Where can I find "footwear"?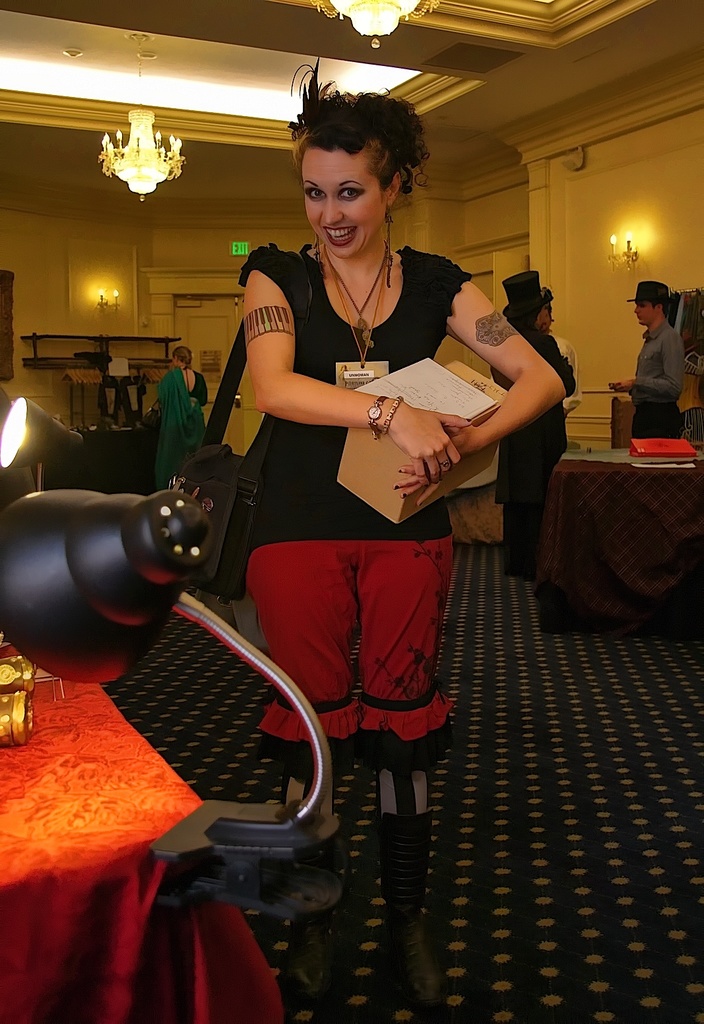
You can find it at BBox(292, 899, 342, 1011).
